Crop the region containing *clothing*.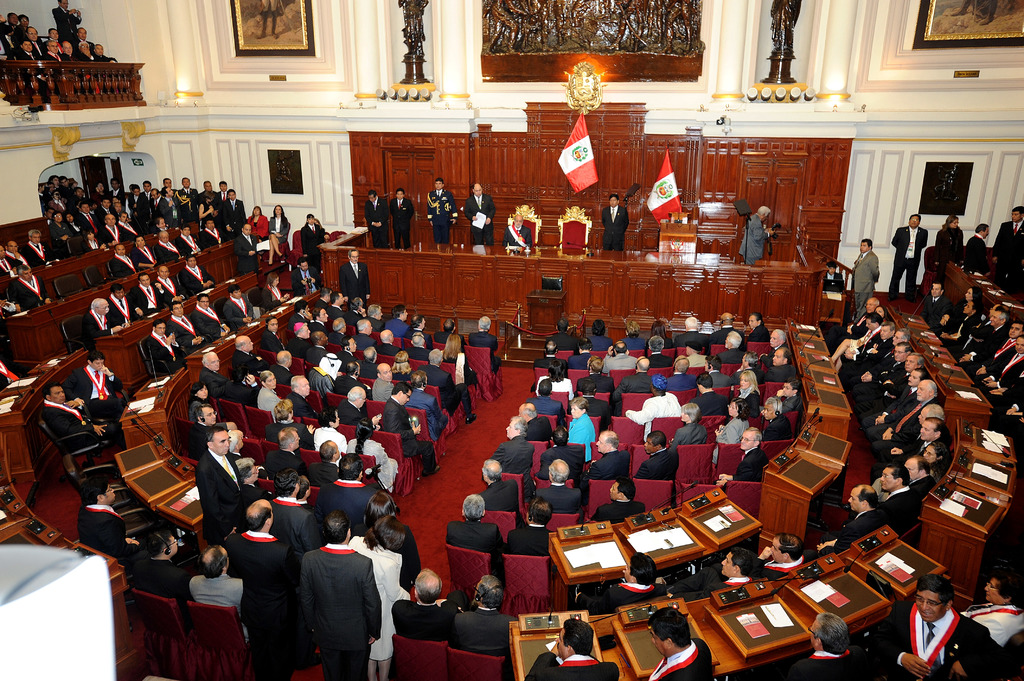
Crop region: region(21, 241, 60, 258).
